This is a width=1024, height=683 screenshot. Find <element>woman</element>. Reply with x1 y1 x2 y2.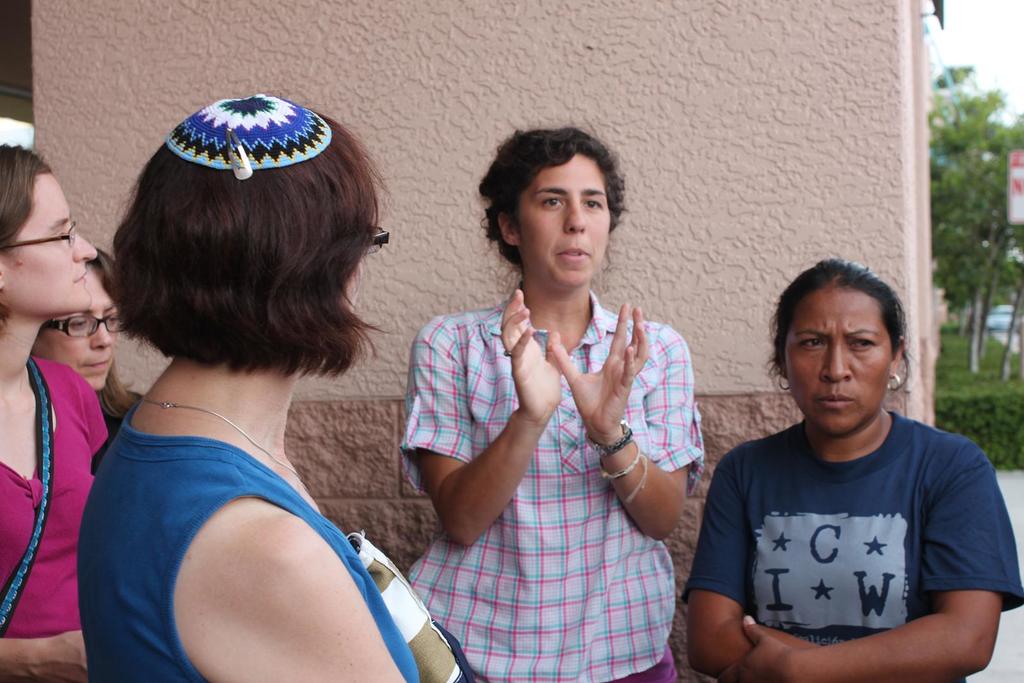
0 141 111 682.
